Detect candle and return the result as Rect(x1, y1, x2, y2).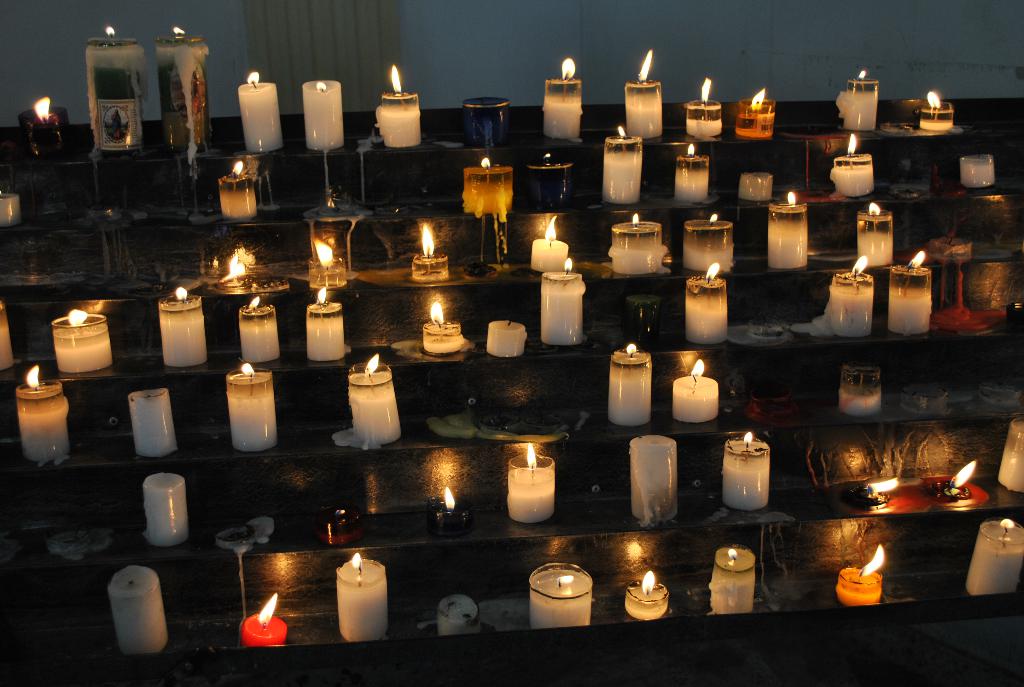
Rect(612, 211, 666, 275).
